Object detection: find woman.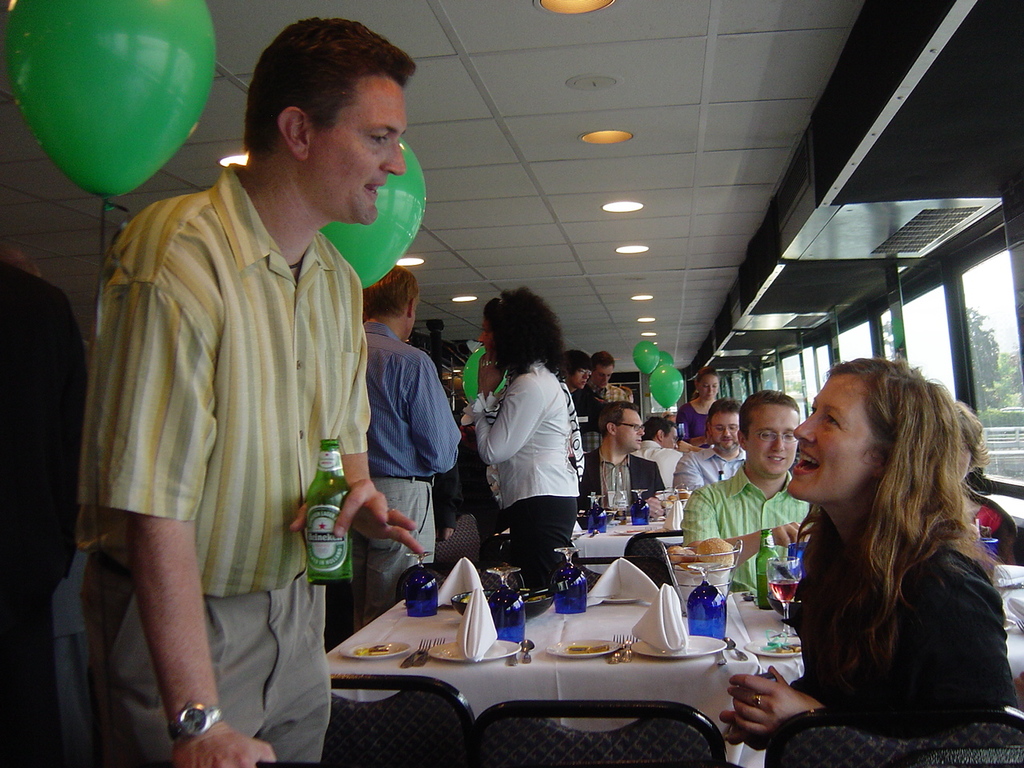
BBox(462, 289, 586, 597).
